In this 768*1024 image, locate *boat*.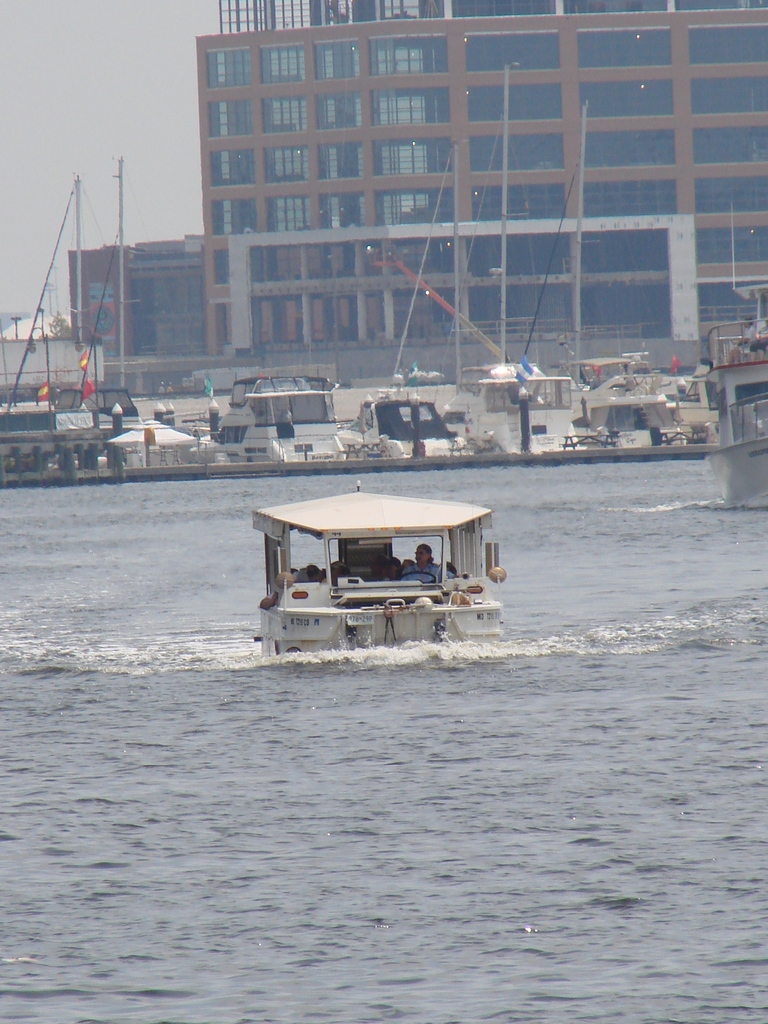
Bounding box: region(702, 311, 767, 521).
